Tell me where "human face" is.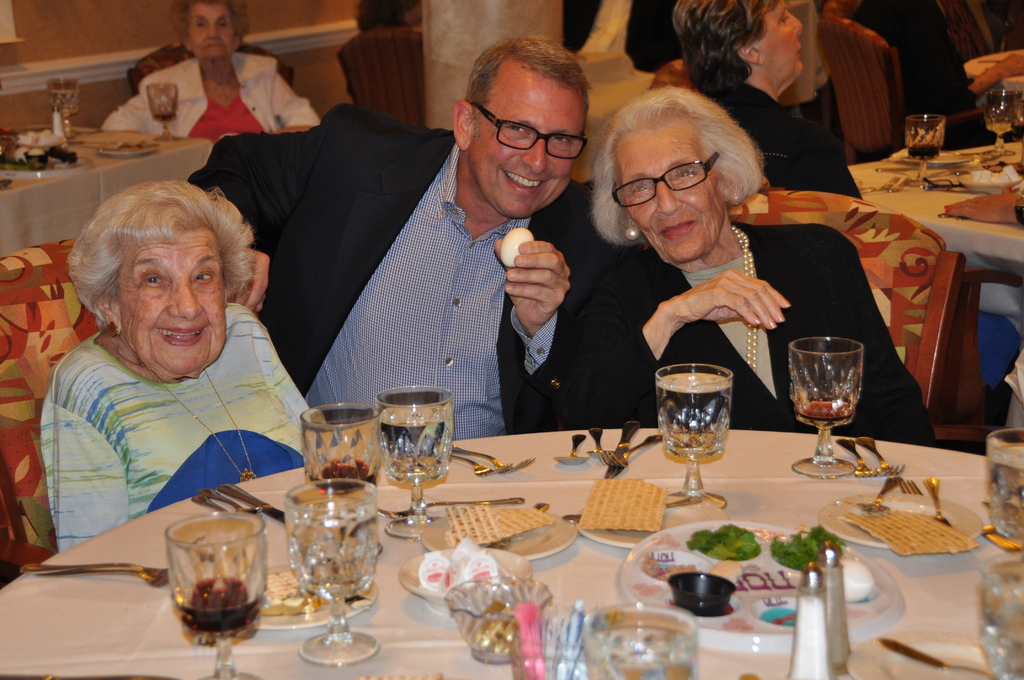
"human face" is at [114,231,229,369].
